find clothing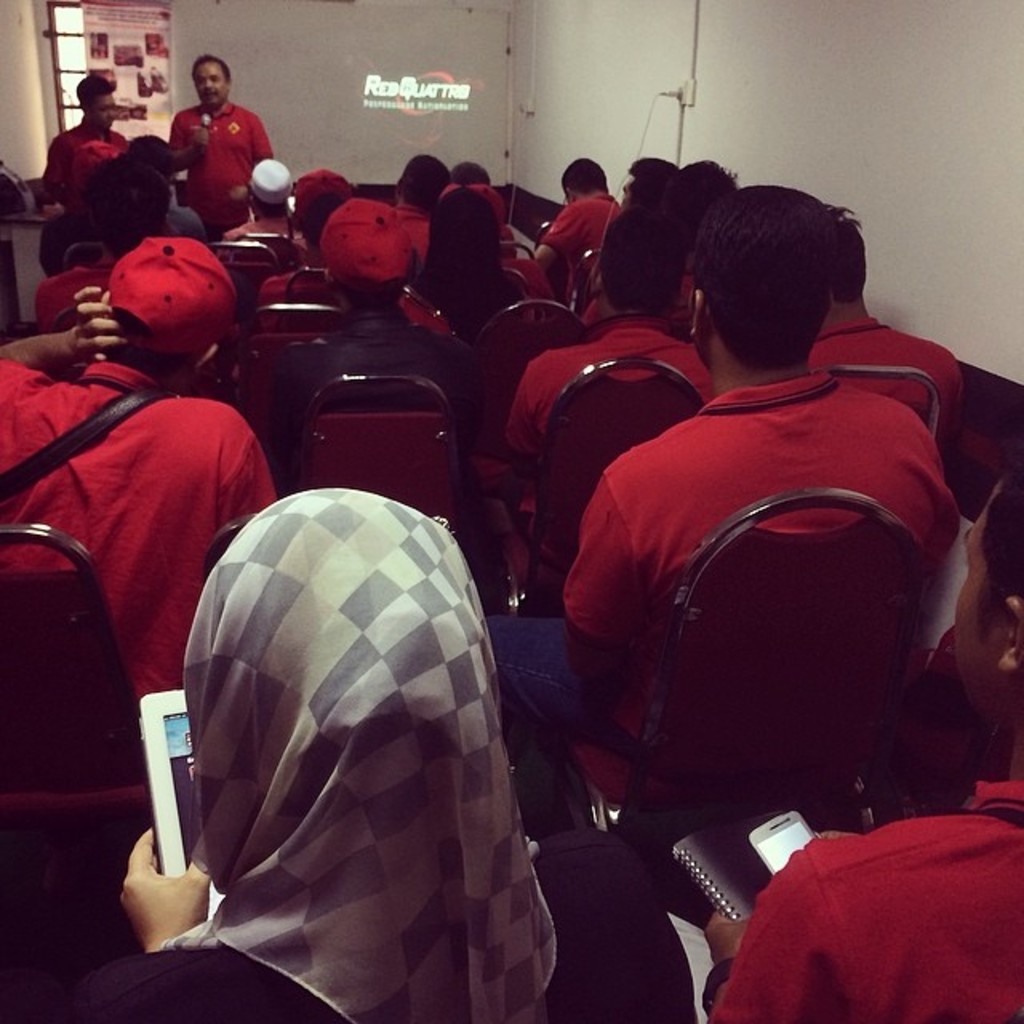
BBox(507, 320, 715, 552)
